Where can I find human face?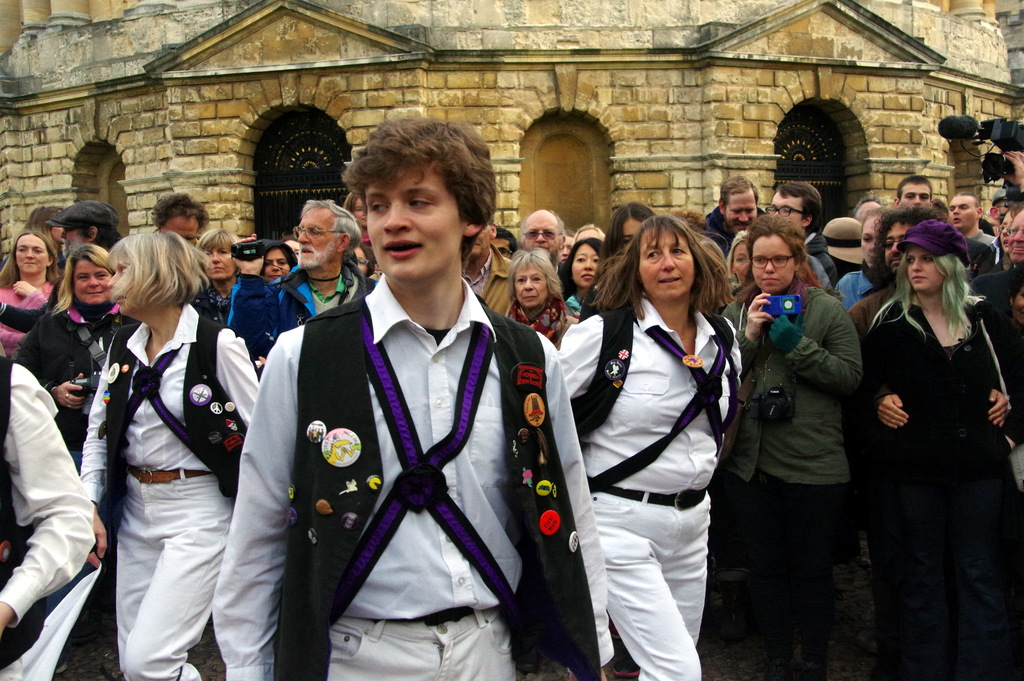
You can find it at left=355, top=198, right=365, bottom=222.
